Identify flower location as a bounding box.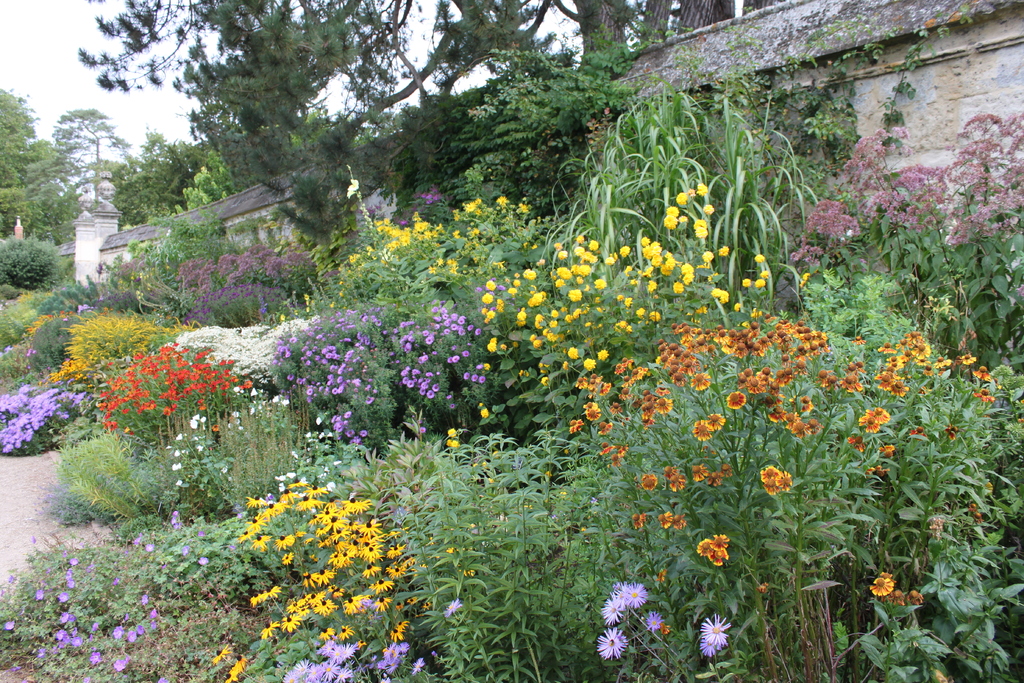
445,597,461,616.
